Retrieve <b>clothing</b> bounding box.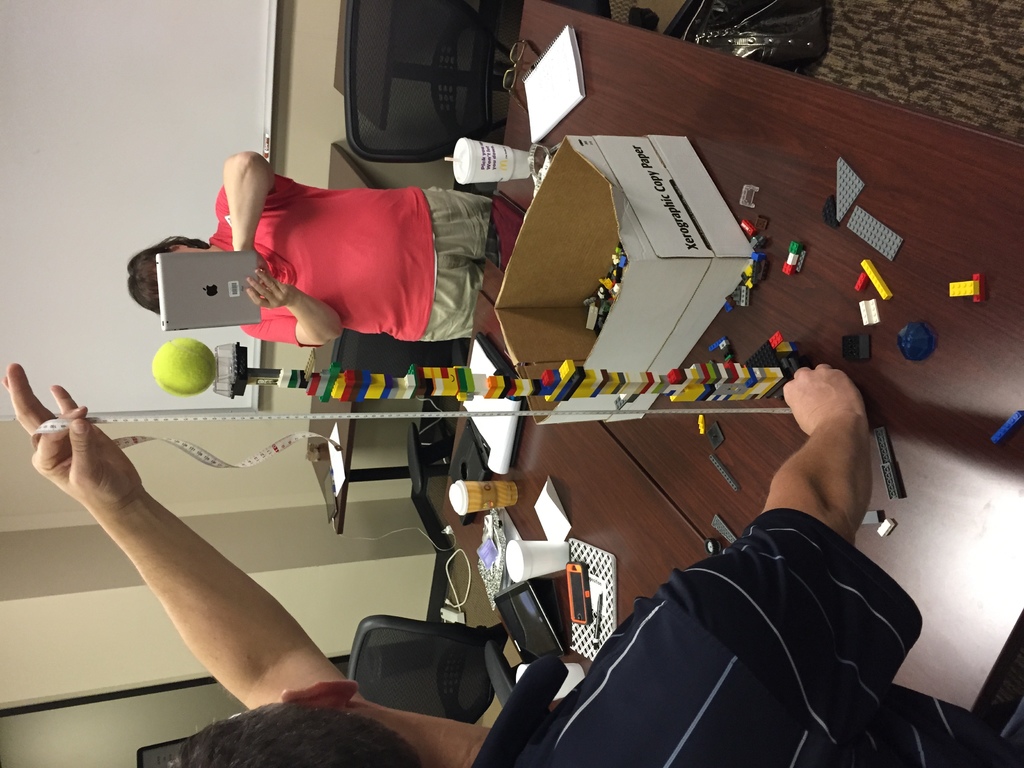
Bounding box: [left=223, top=170, right=474, bottom=354].
